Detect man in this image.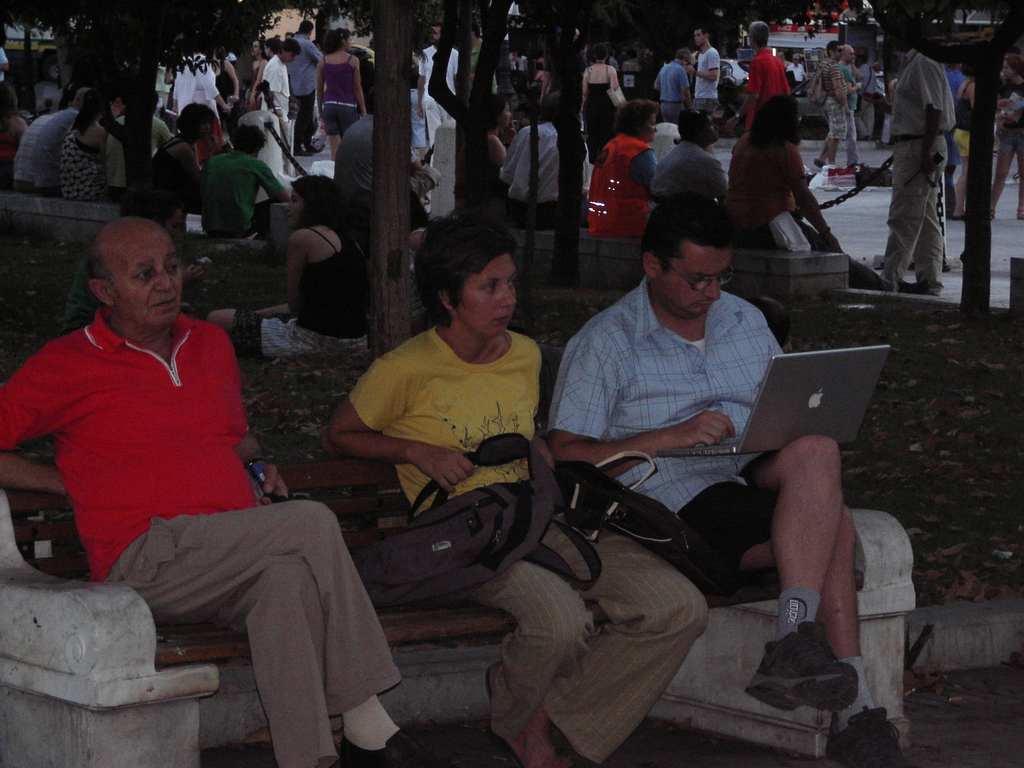
Detection: pyautogui.locateOnScreen(657, 47, 692, 118).
